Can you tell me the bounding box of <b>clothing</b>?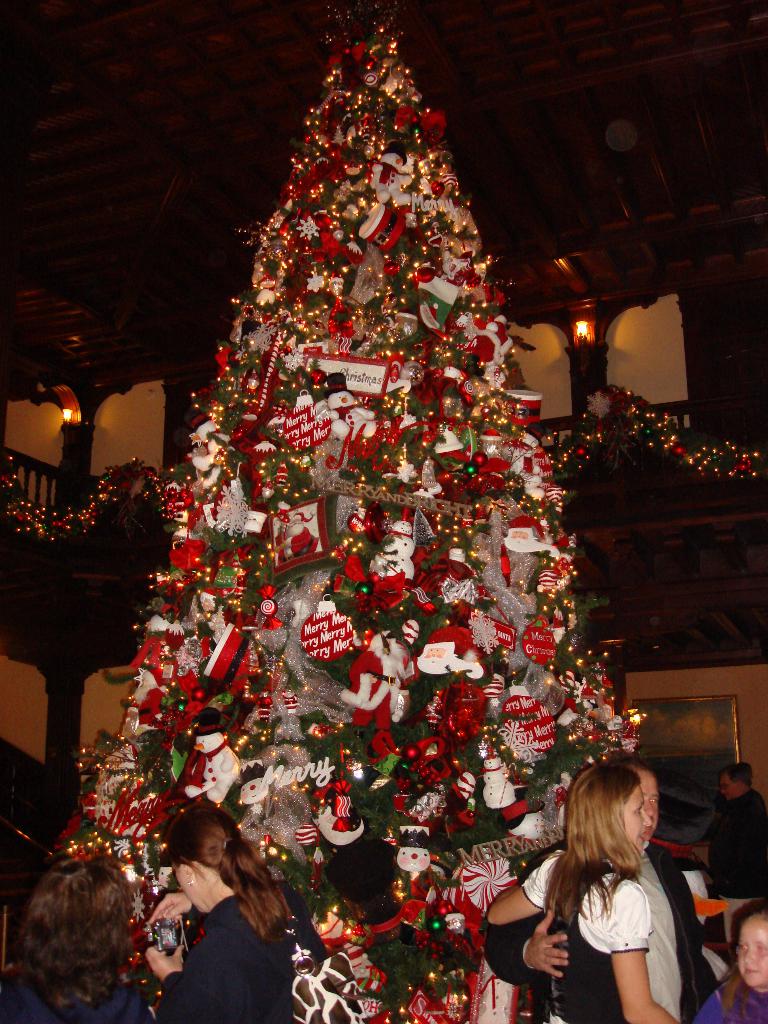
bbox(697, 787, 762, 955).
